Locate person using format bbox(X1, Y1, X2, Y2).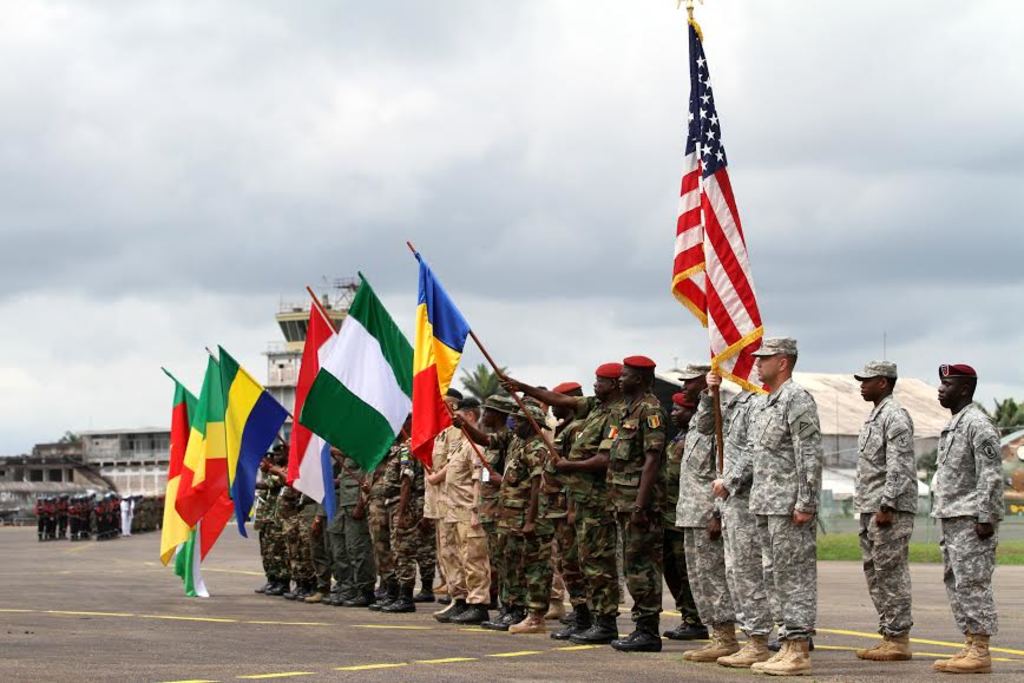
bbox(690, 357, 762, 664).
